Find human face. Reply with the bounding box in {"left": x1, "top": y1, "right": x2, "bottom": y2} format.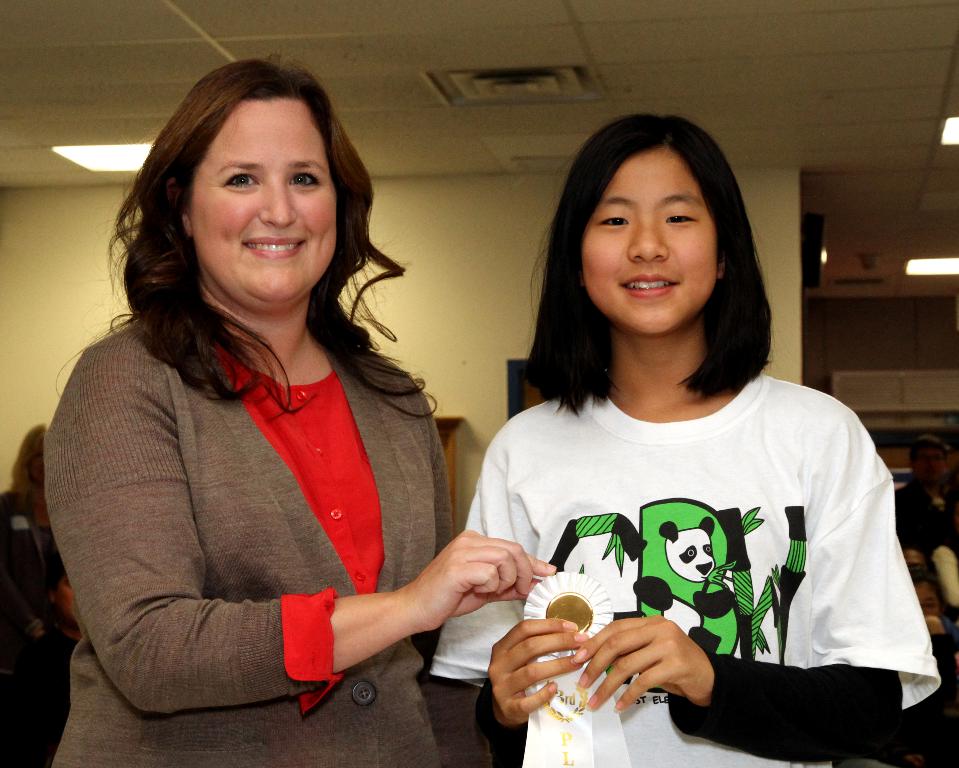
{"left": 913, "top": 450, "right": 948, "bottom": 484}.
